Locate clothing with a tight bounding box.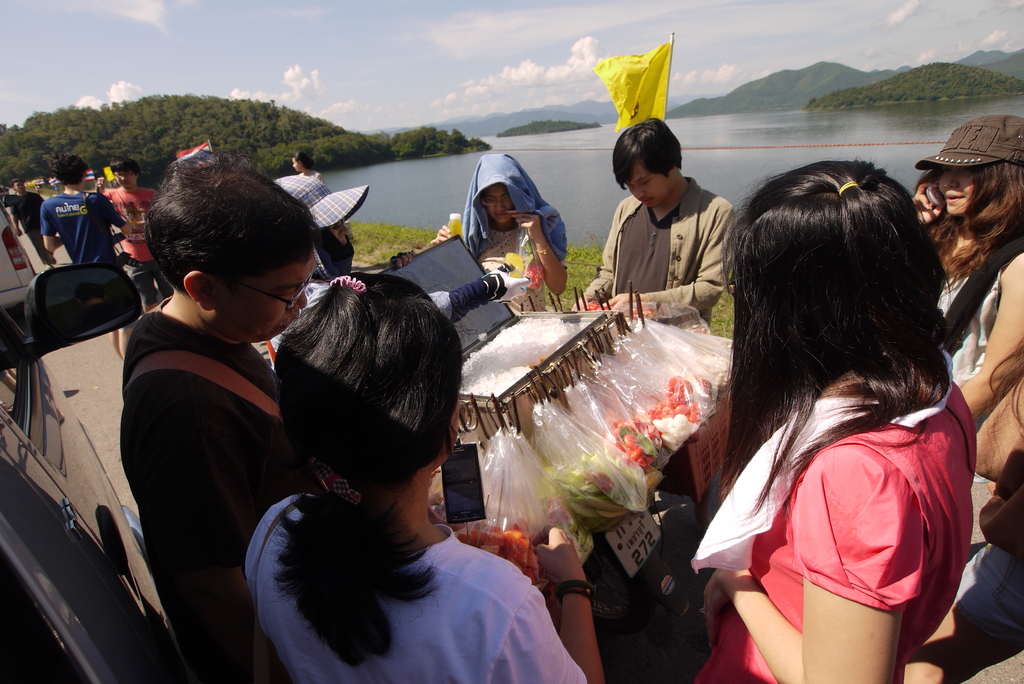
detection(463, 149, 568, 307).
